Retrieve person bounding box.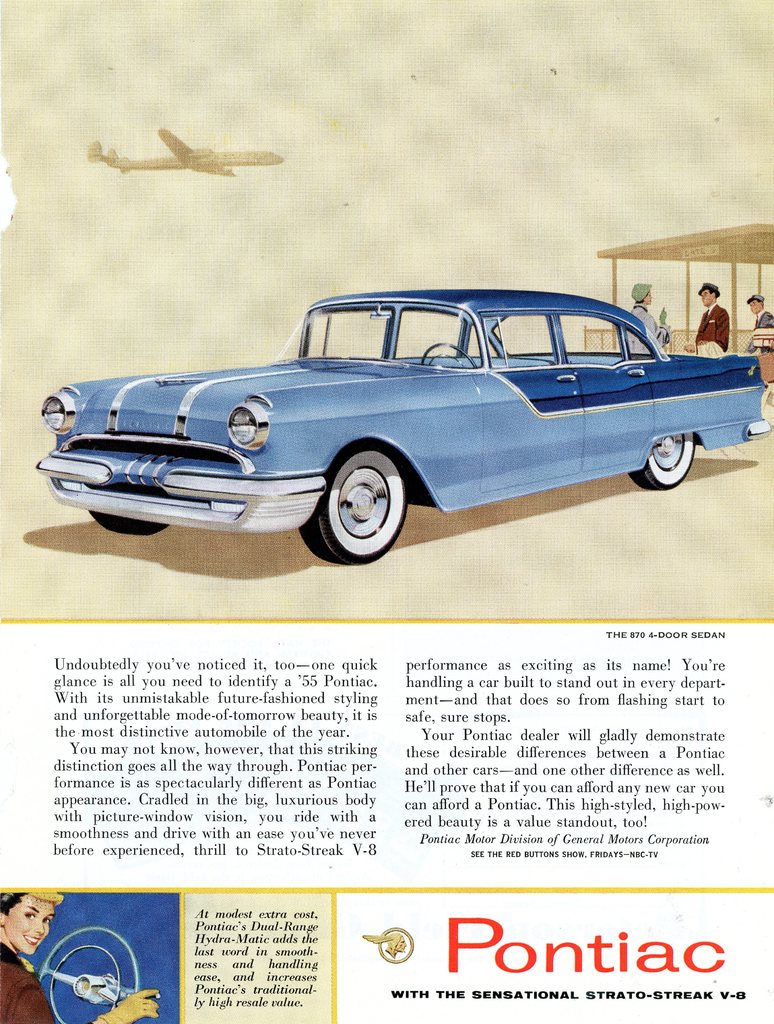
Bounding box: <bbox>622, 284, 664, 358</bbox>.
